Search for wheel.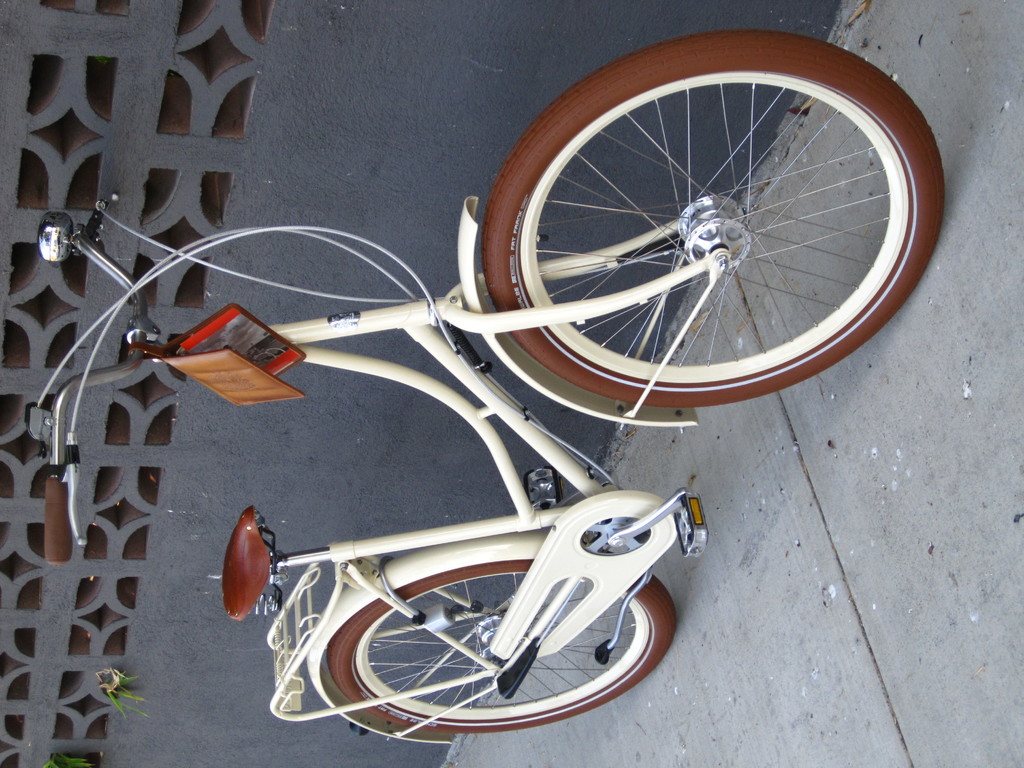
Found at 299,547,650,740.
